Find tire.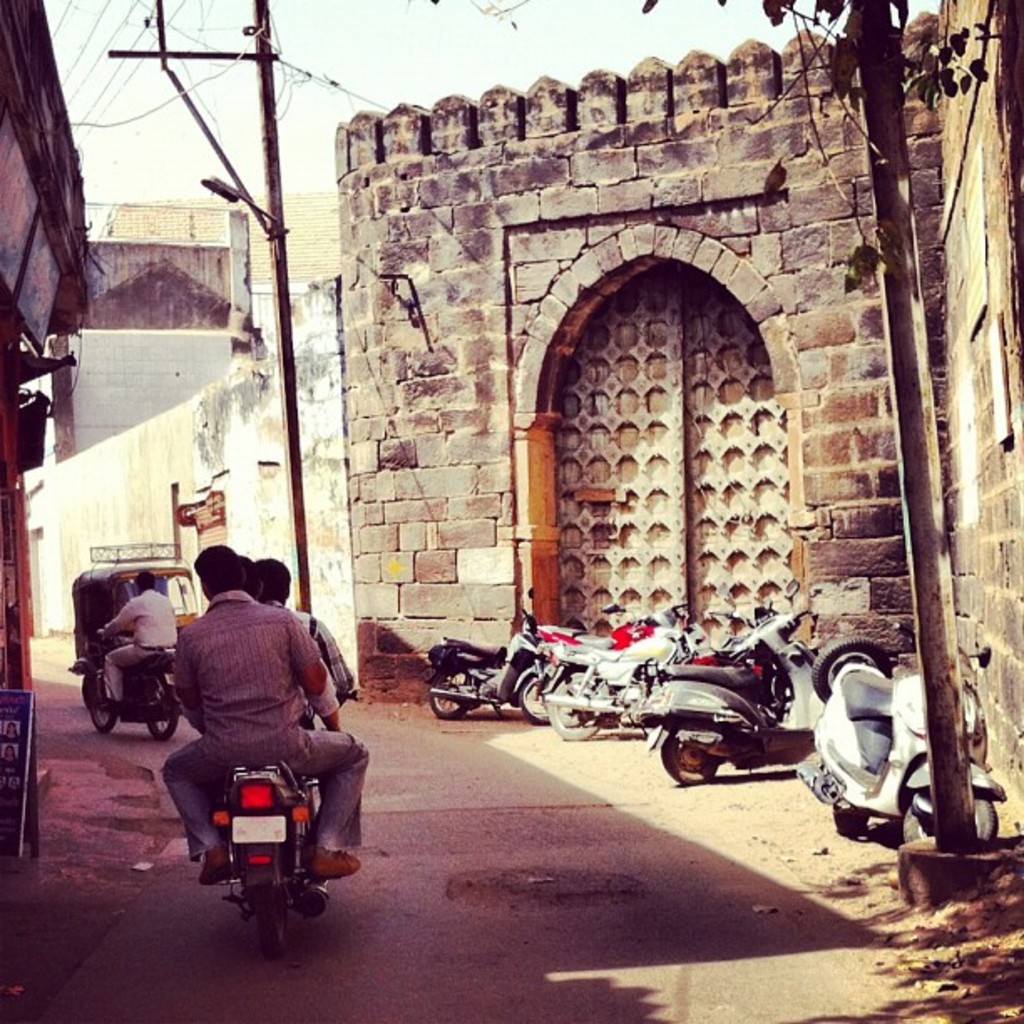
region(547, 679, 599, 741).
